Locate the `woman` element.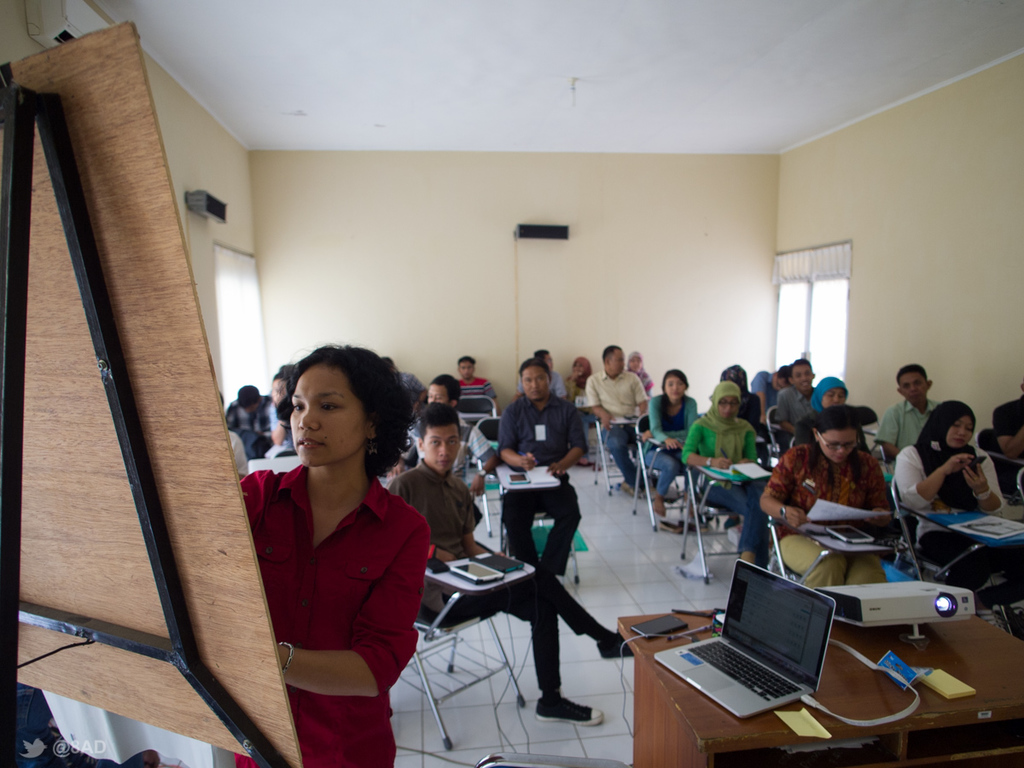
Element bbox: x1=562, y1=358, x2=598, y2=466.
